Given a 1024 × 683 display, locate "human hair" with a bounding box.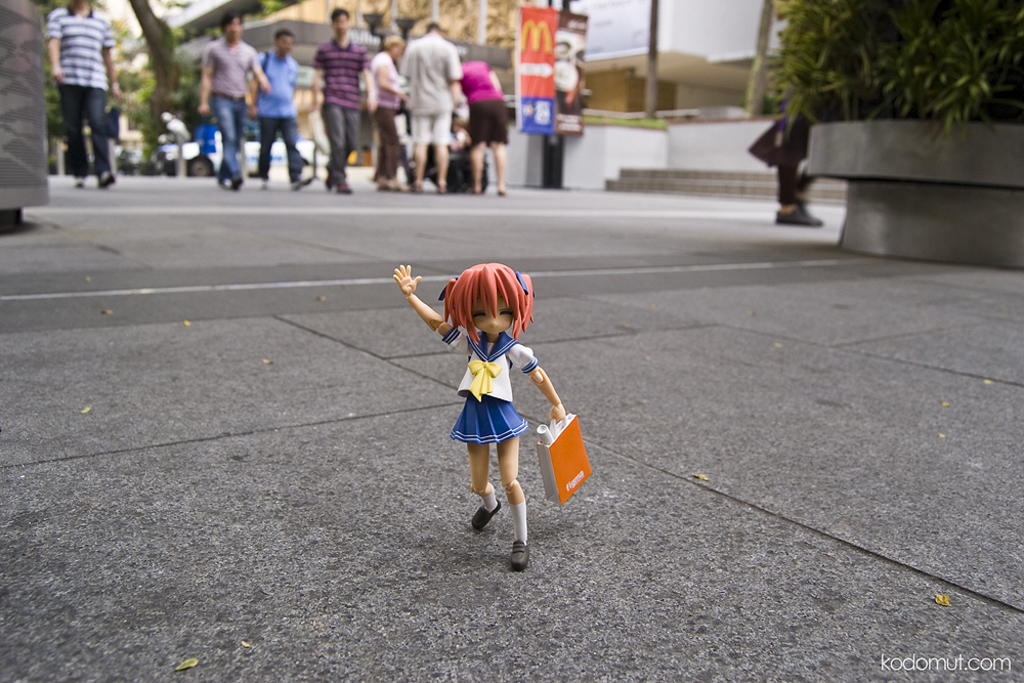
Located: <region>276, 30, 295, 42</region>.
